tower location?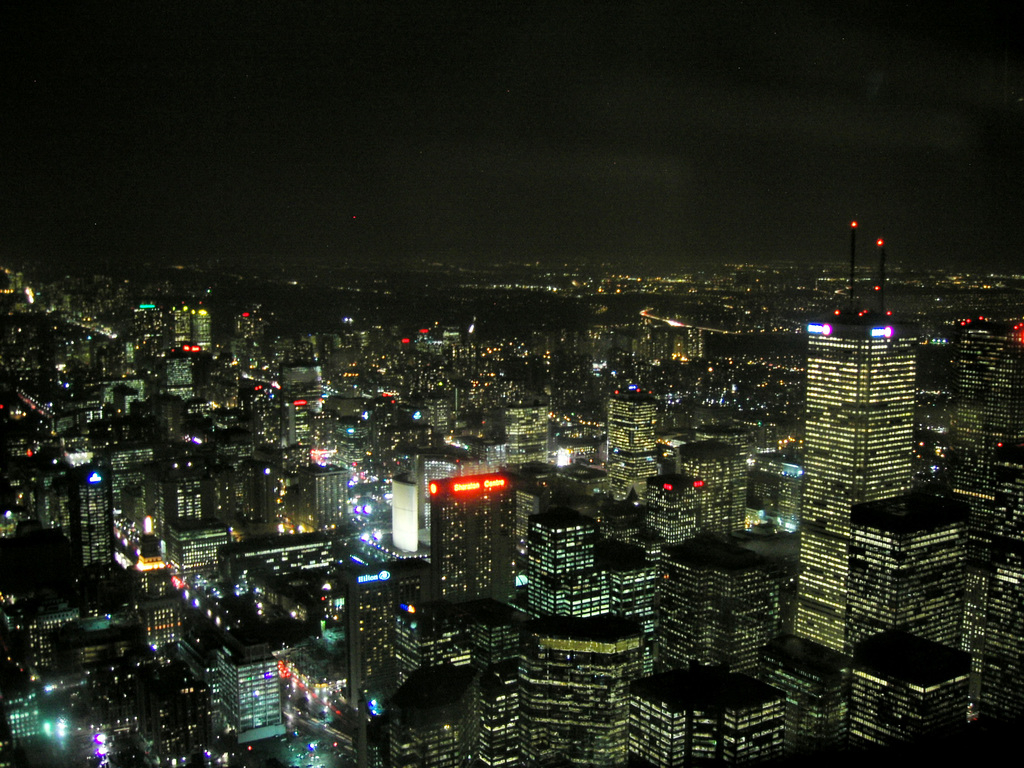
[431, 472, 512, 609]
